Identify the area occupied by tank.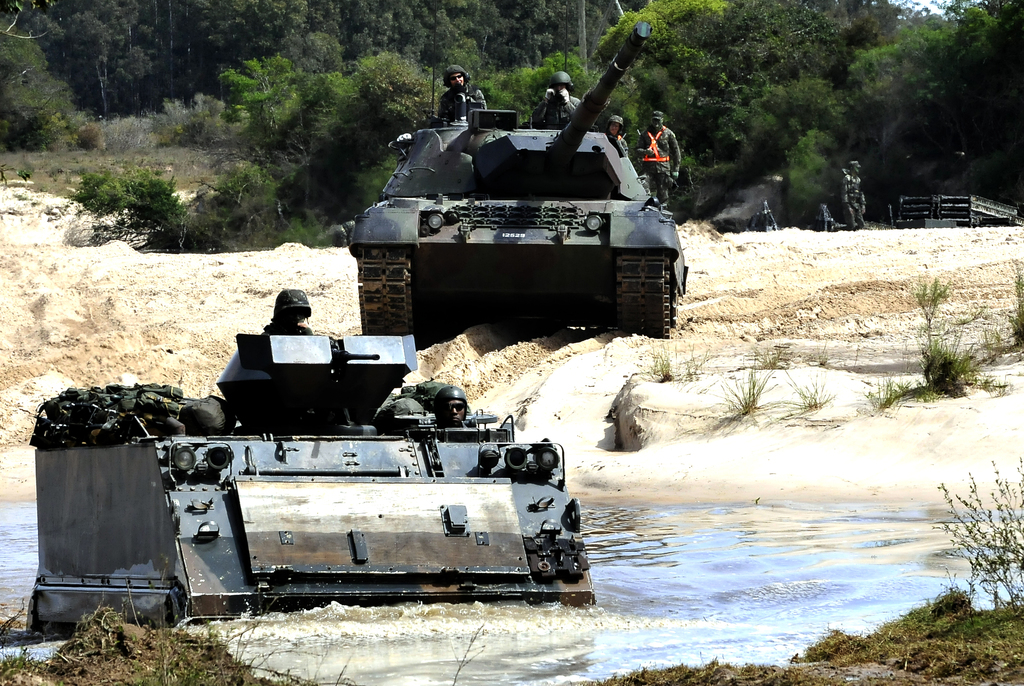
Area: pyautogui.locateOnScreen(348, 19, 690, 338).
